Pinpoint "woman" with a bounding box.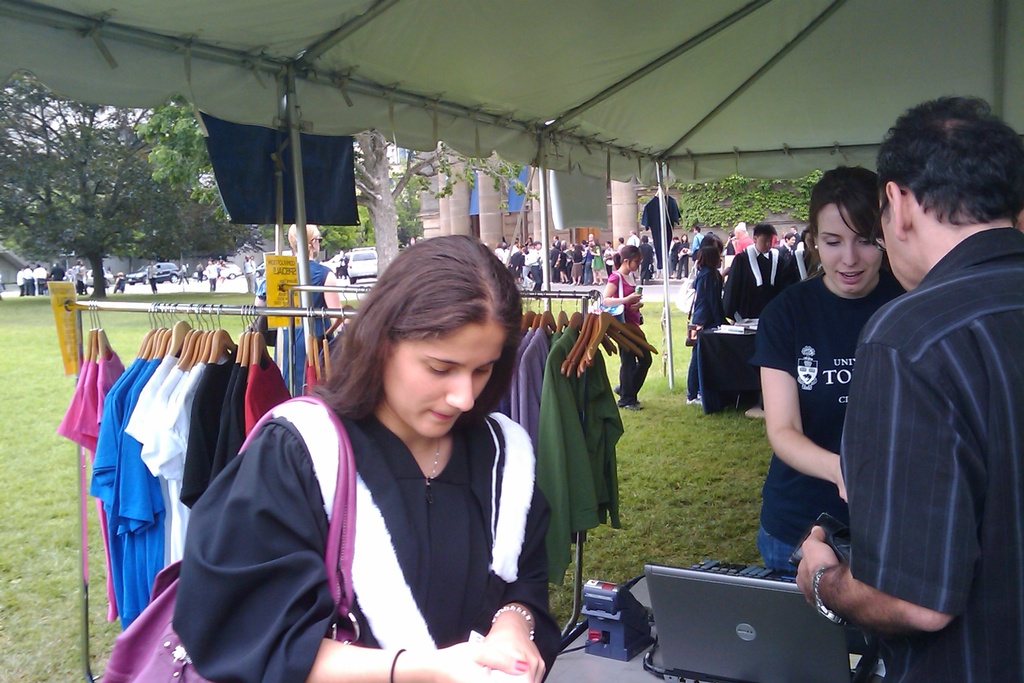
(x1=778, y1=222, x2=821, y2=289).
